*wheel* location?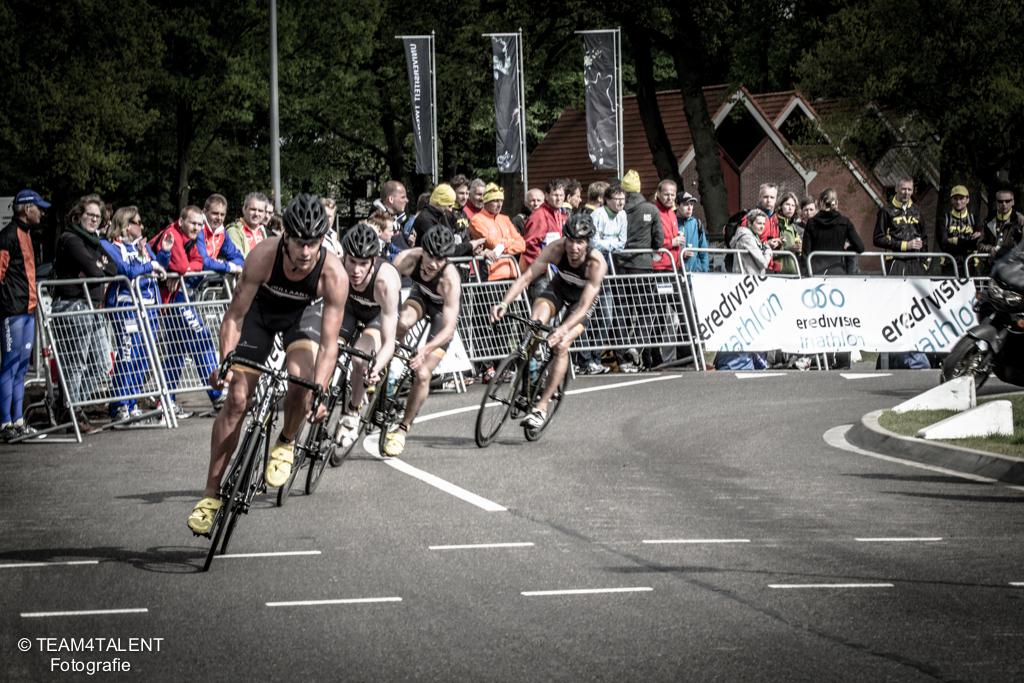
crop(328, 393, 374, 463)
